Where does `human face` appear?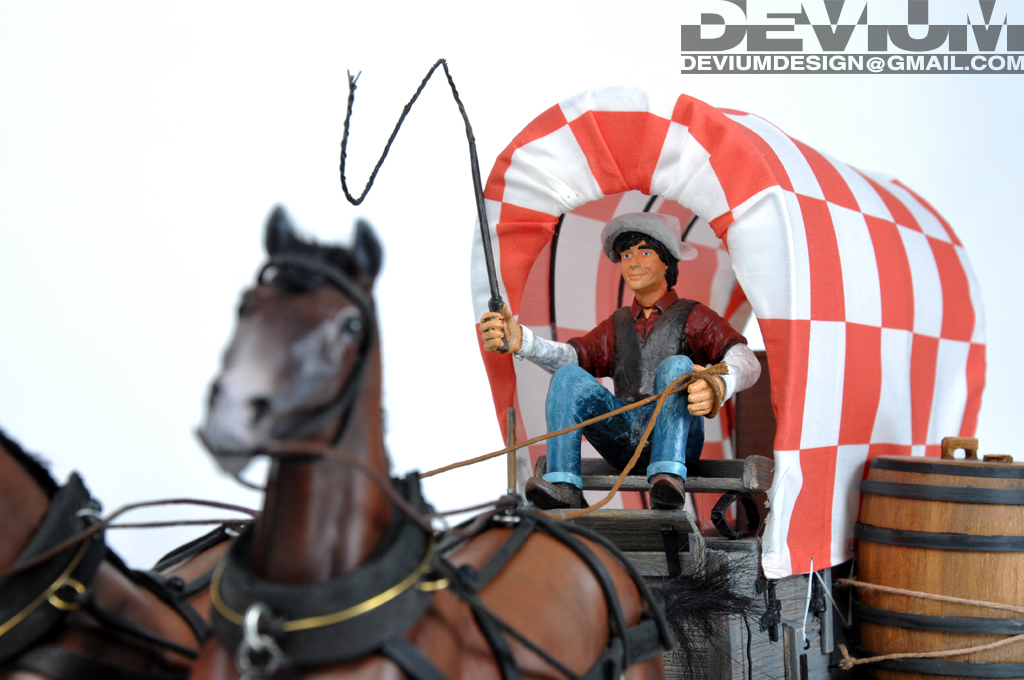
Appears at 620 239 671 295.
